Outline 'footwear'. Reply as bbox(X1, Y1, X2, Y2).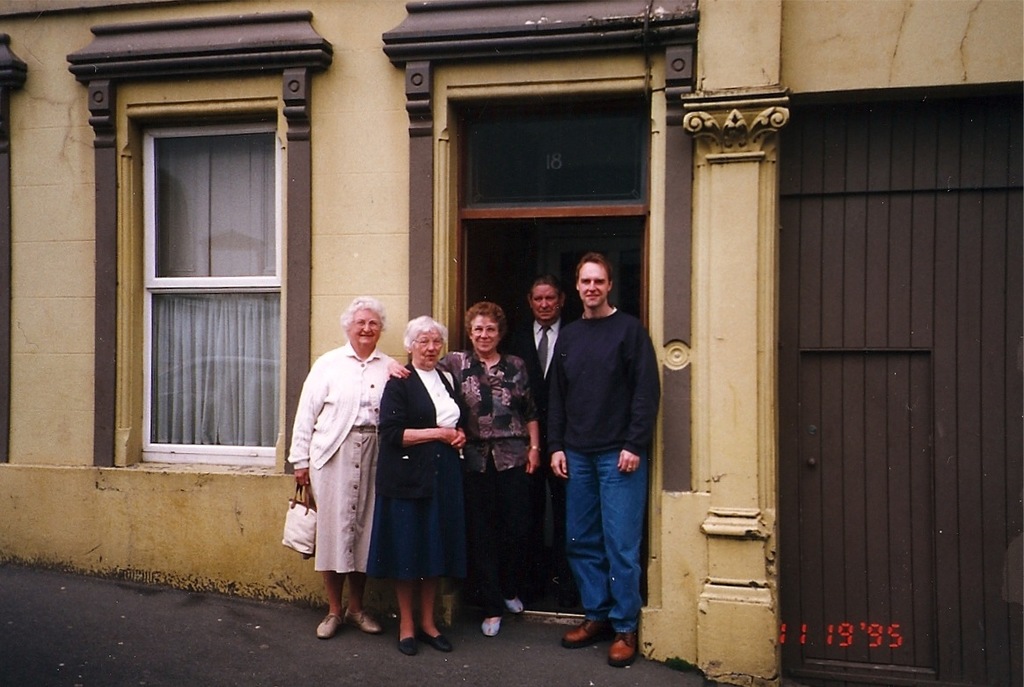
bbox(478, 613, 502, 639).
